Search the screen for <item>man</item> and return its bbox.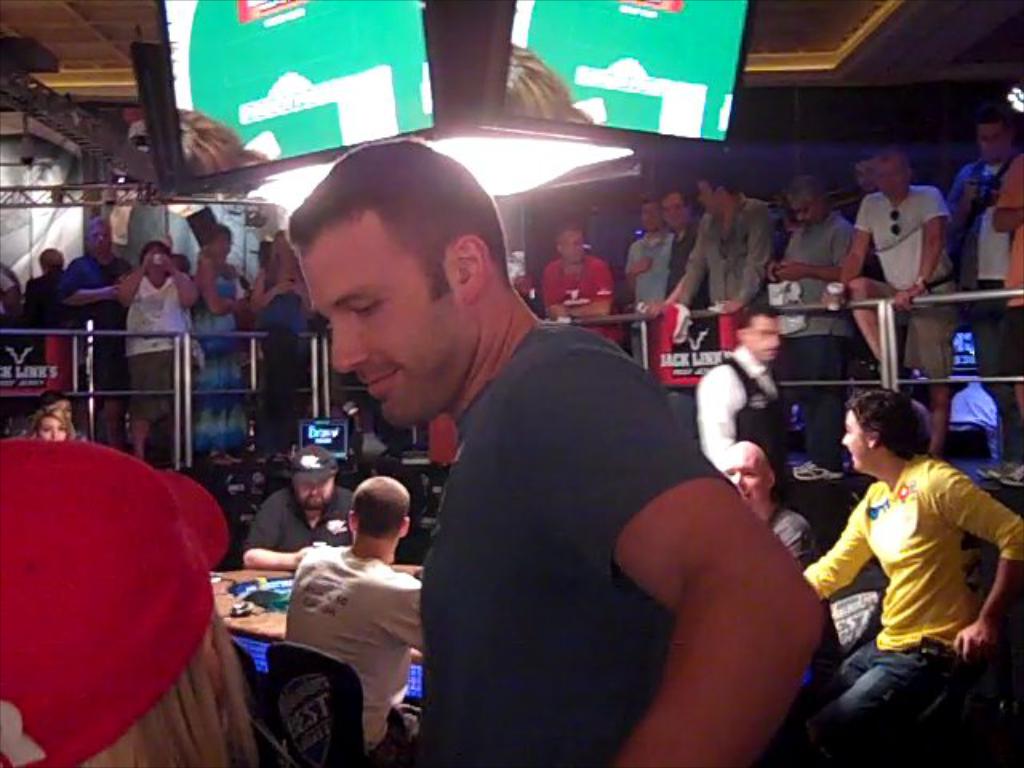
Found: bbox=(243, 437, 370, 574).
